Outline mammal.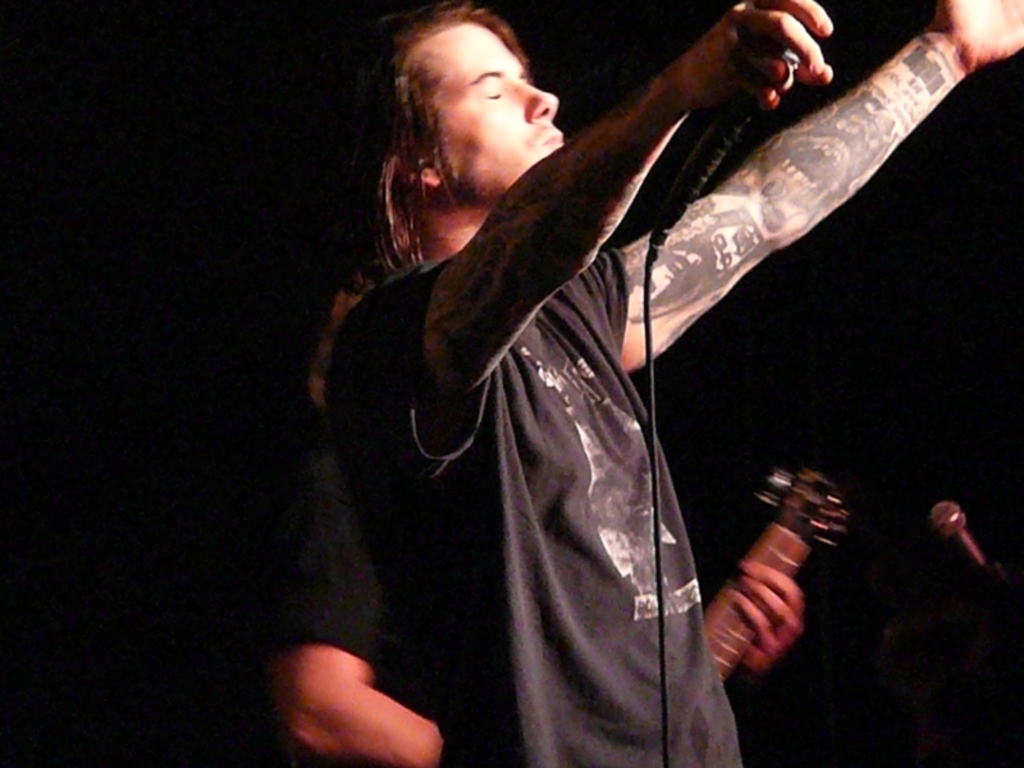
Outline: [left=273, top=251, right=809, bottom=767].
